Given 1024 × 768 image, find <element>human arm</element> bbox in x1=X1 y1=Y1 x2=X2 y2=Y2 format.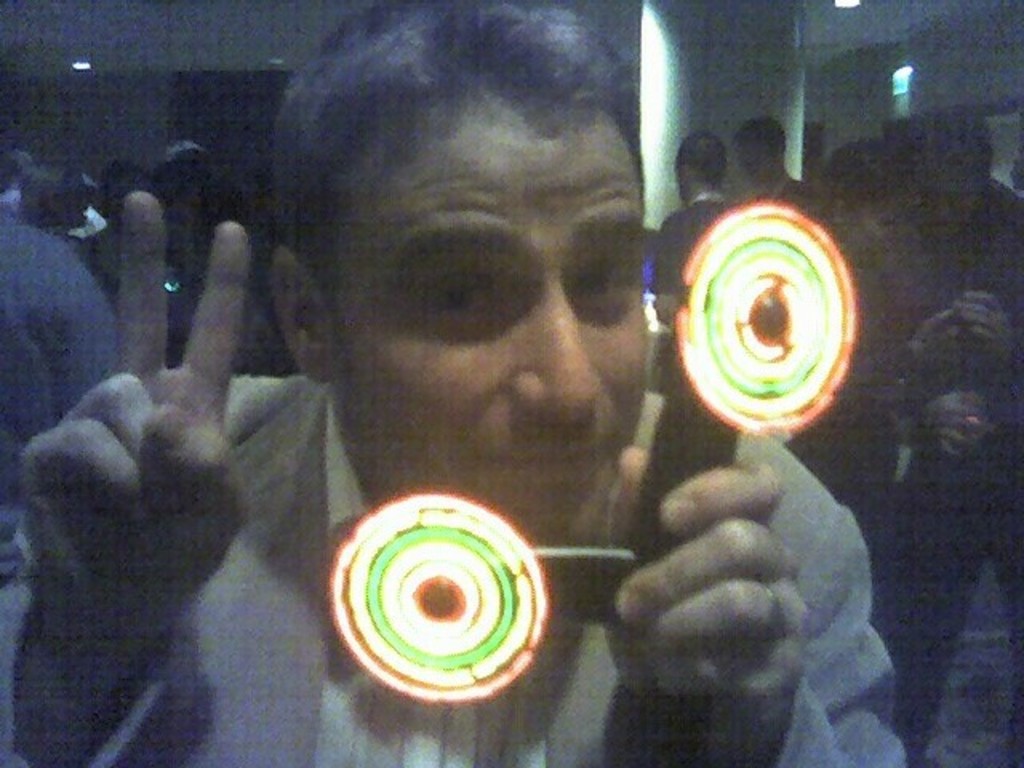
x1=846 y1=306 x2=970 y2=382.
